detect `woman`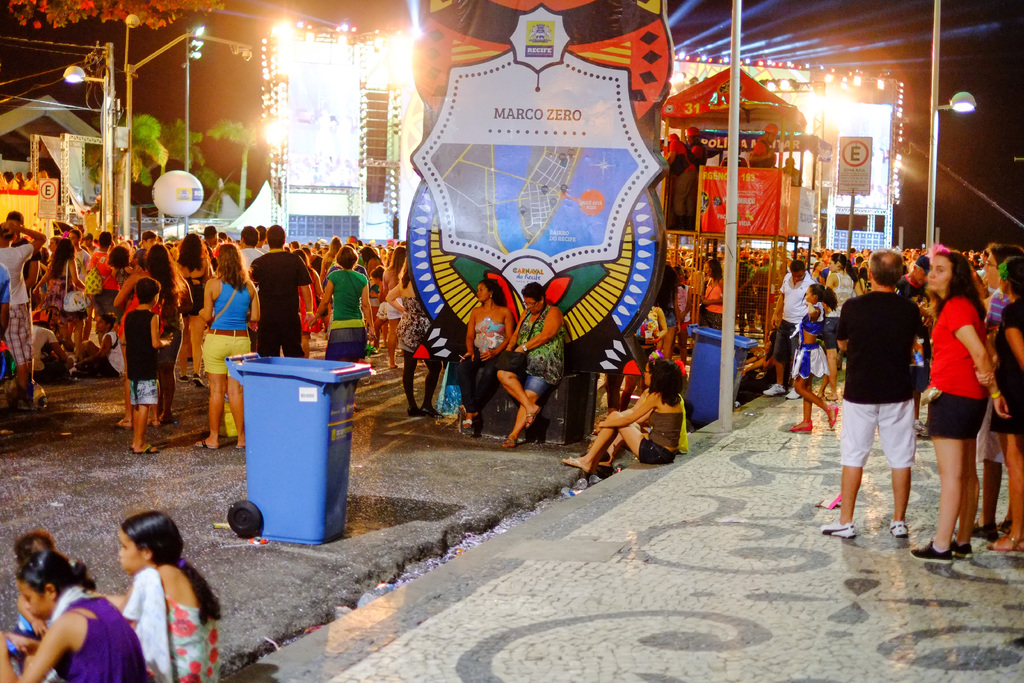
[left=361, top=247, right=381, bottom=307]
